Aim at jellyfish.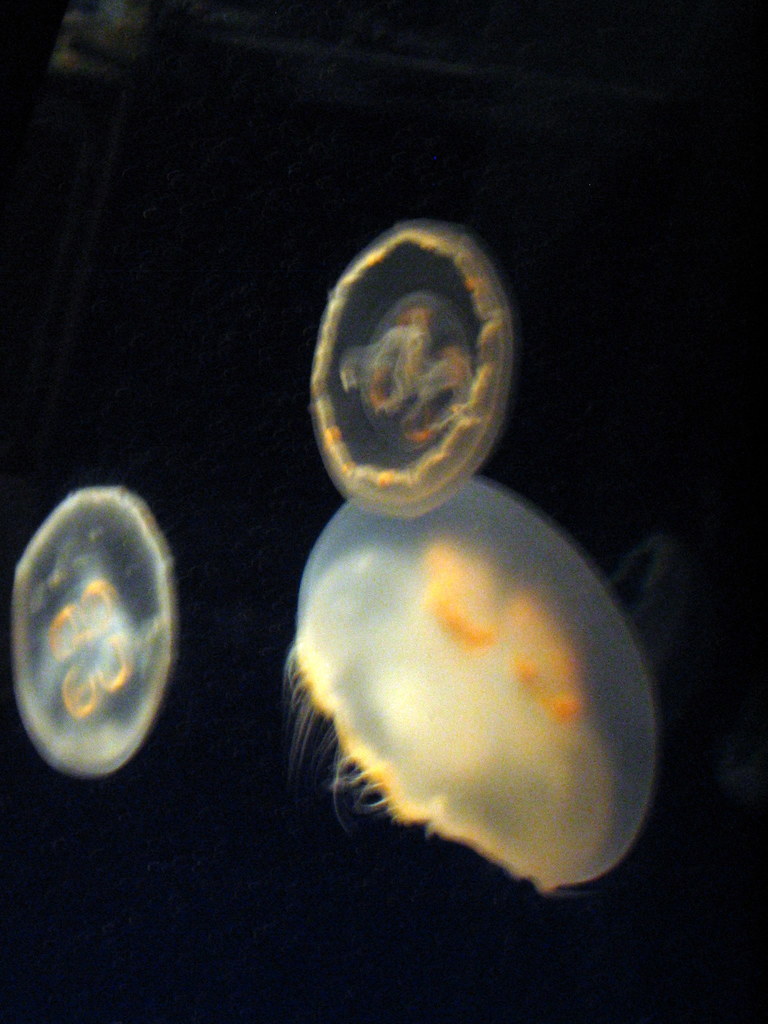
Aimed at left=276, top=480, right=667, bottom=907.
